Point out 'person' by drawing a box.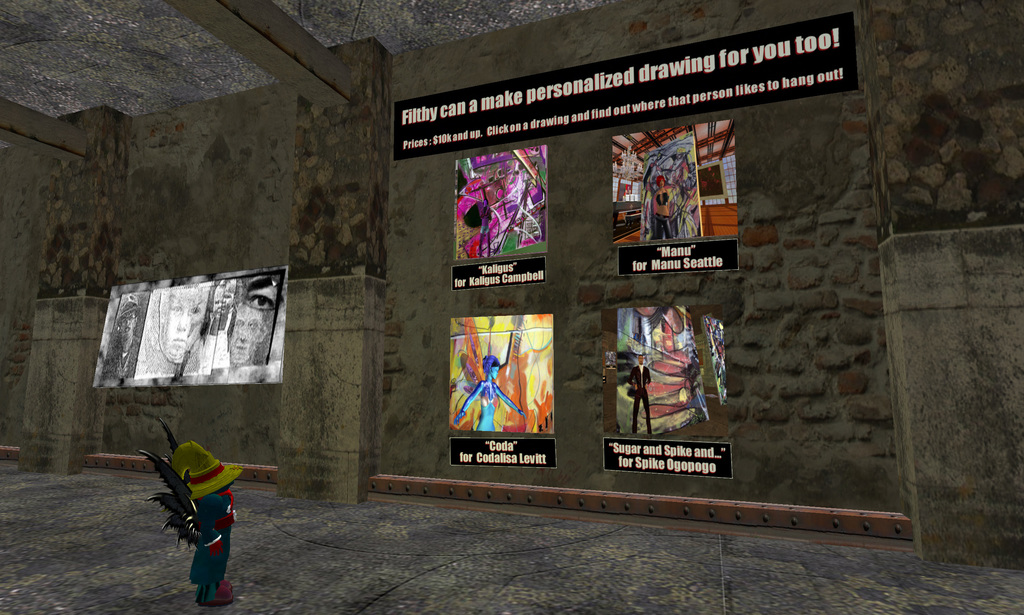
{"x1": 147, "y1": 272, "x2": 202, "y2": 377}.
